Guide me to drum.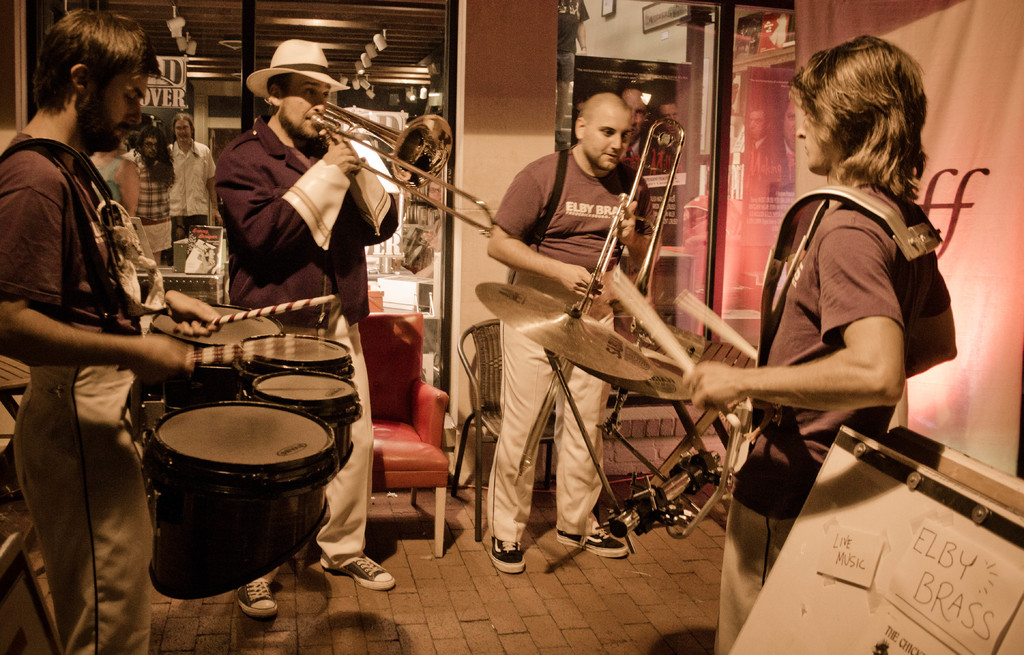
Guidance: [149,307,284,412].
